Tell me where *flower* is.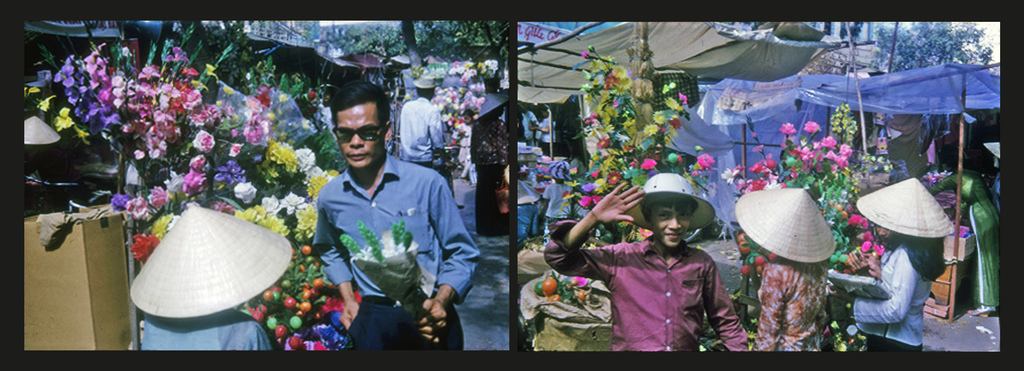
*flower* is at [194,128,214,154].
